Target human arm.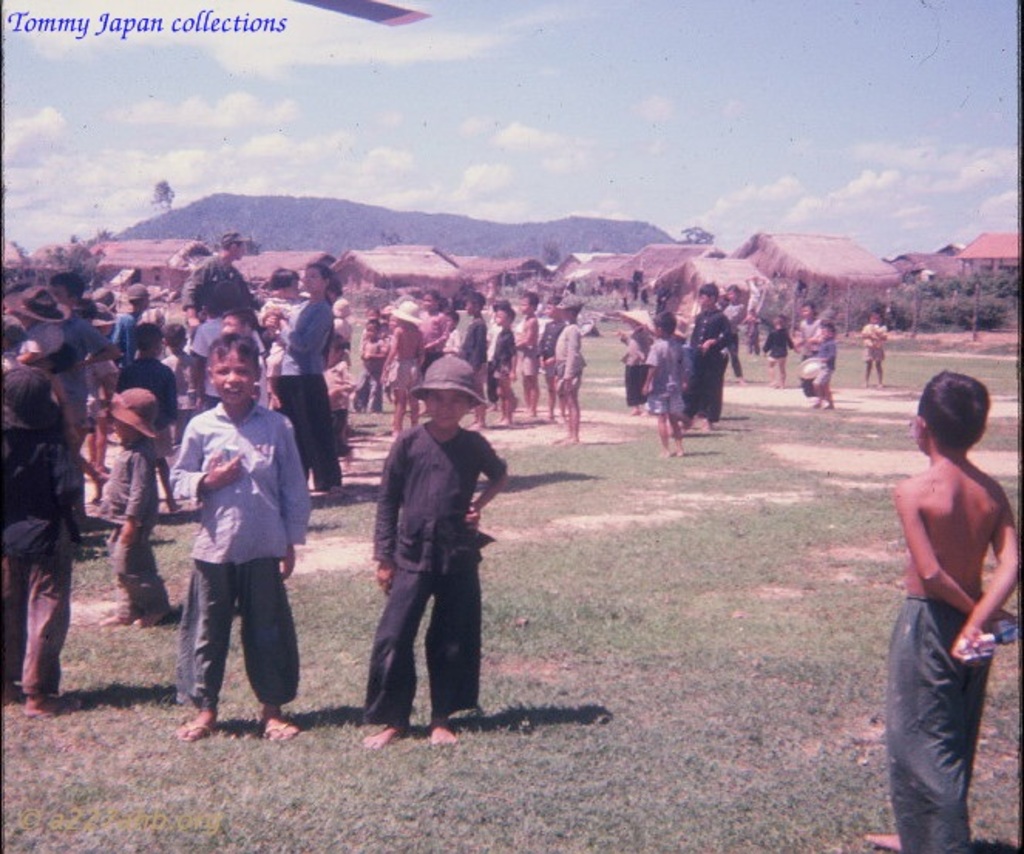
Target region: (left=114, top=451, right=161, bottom=559).
